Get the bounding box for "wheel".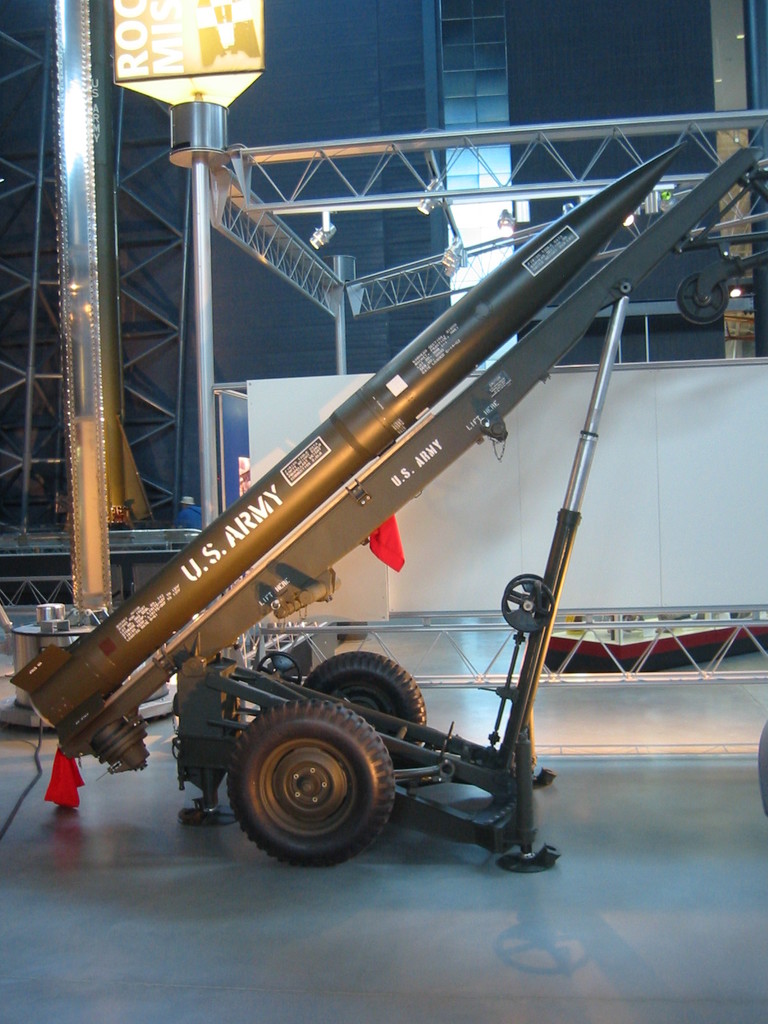
BBox(502, 575, 558, 631).
